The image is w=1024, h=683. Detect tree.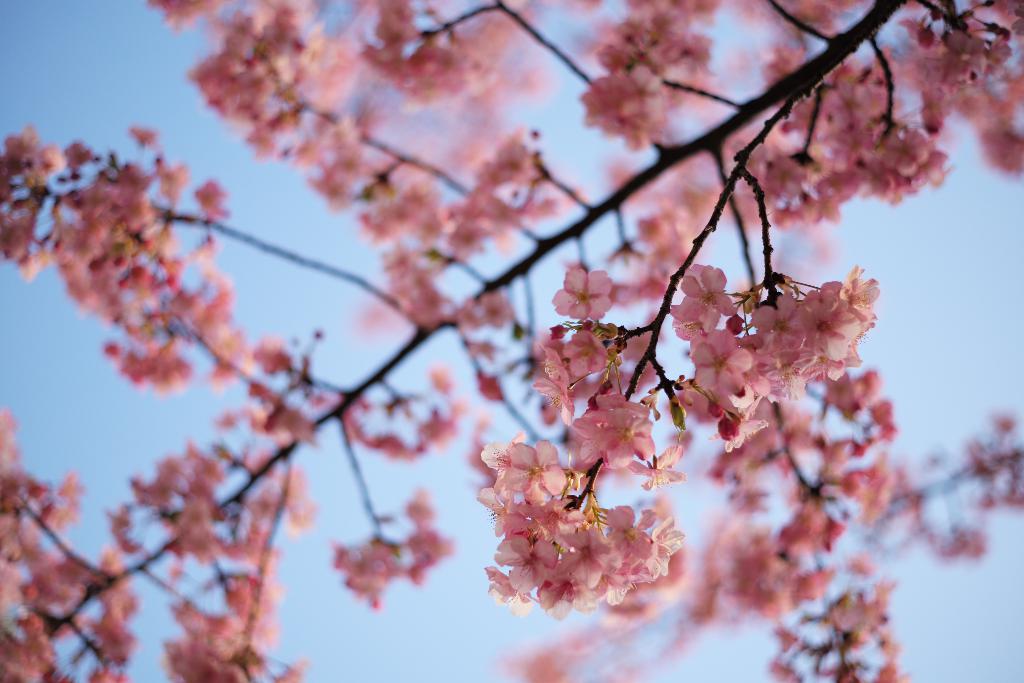
Detection: locate(2, 0, 1023, 682).
